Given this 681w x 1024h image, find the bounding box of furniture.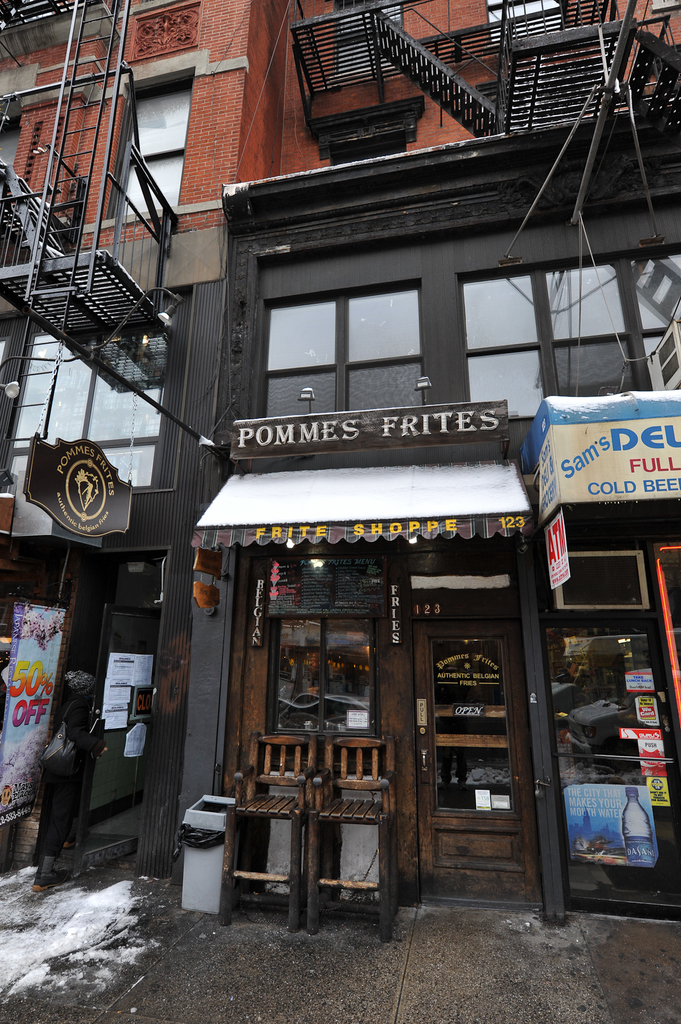
box(218, 732, 316, 932).
